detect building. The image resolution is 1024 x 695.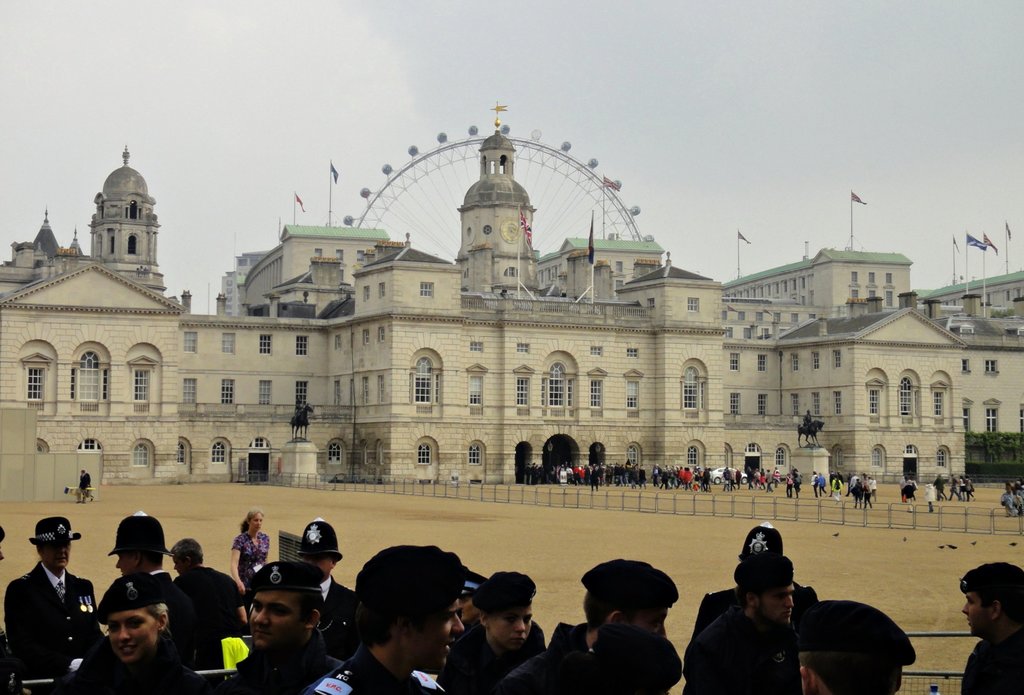
bbox=(724, 249, 911, 304).
